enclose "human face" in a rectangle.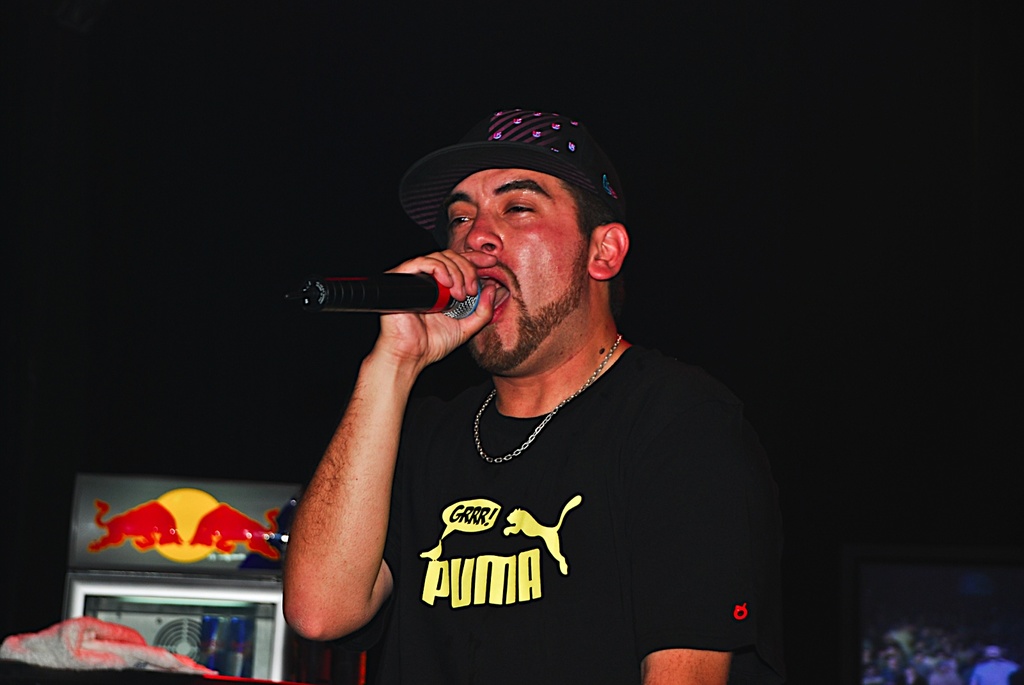
{"left": 442, "top": 173, "right": 591, "bottom": 379}.
